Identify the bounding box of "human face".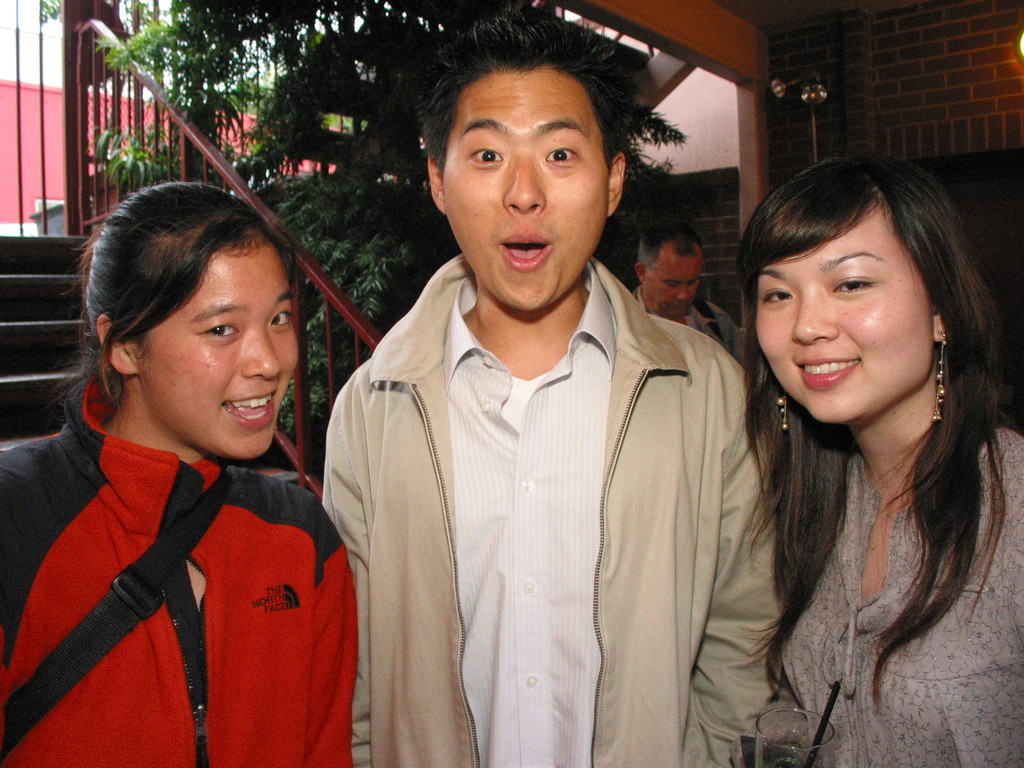
bbox=[751, 189, 927, 426].
